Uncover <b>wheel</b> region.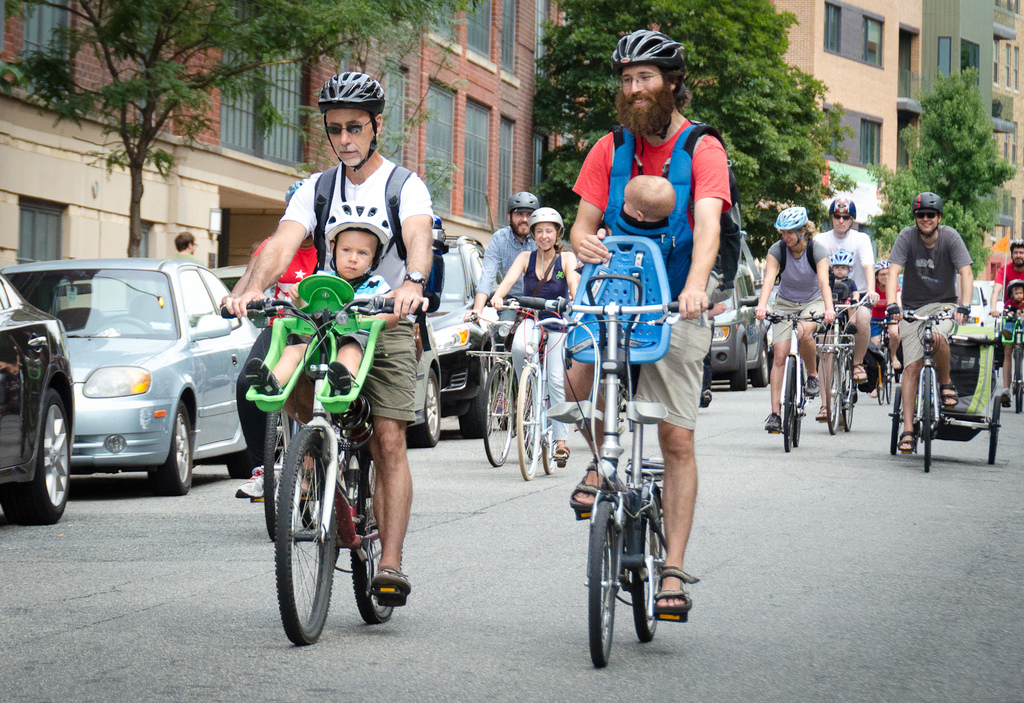
Uncovered: box=[890, 388, 902, 454].
